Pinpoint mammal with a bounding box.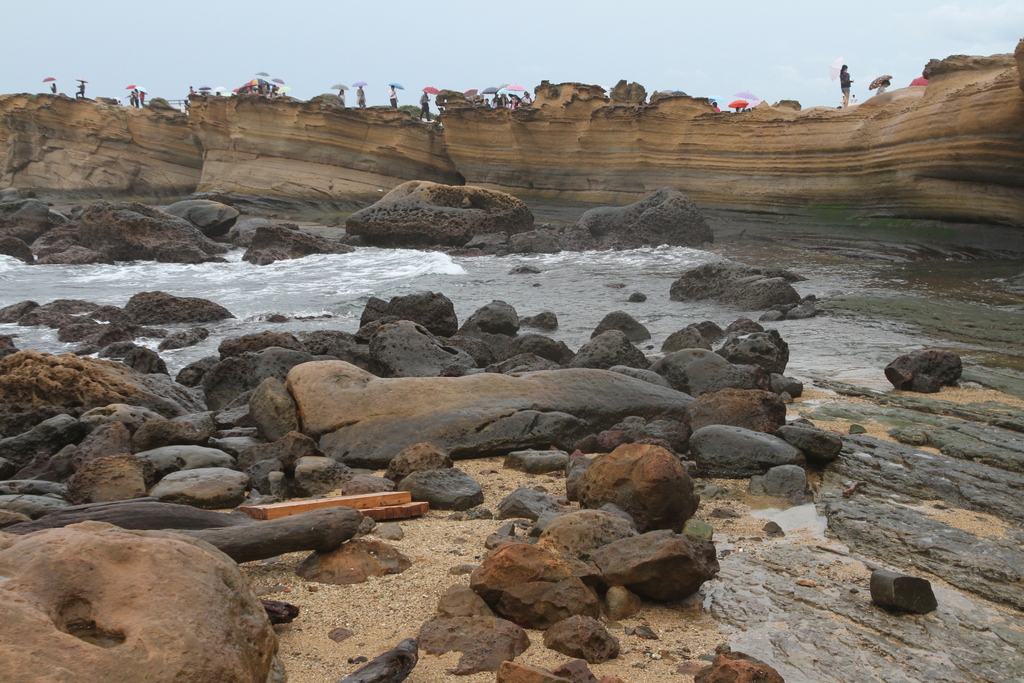
pyautogui.locateOnScreen(841, 65, 851, 107).
